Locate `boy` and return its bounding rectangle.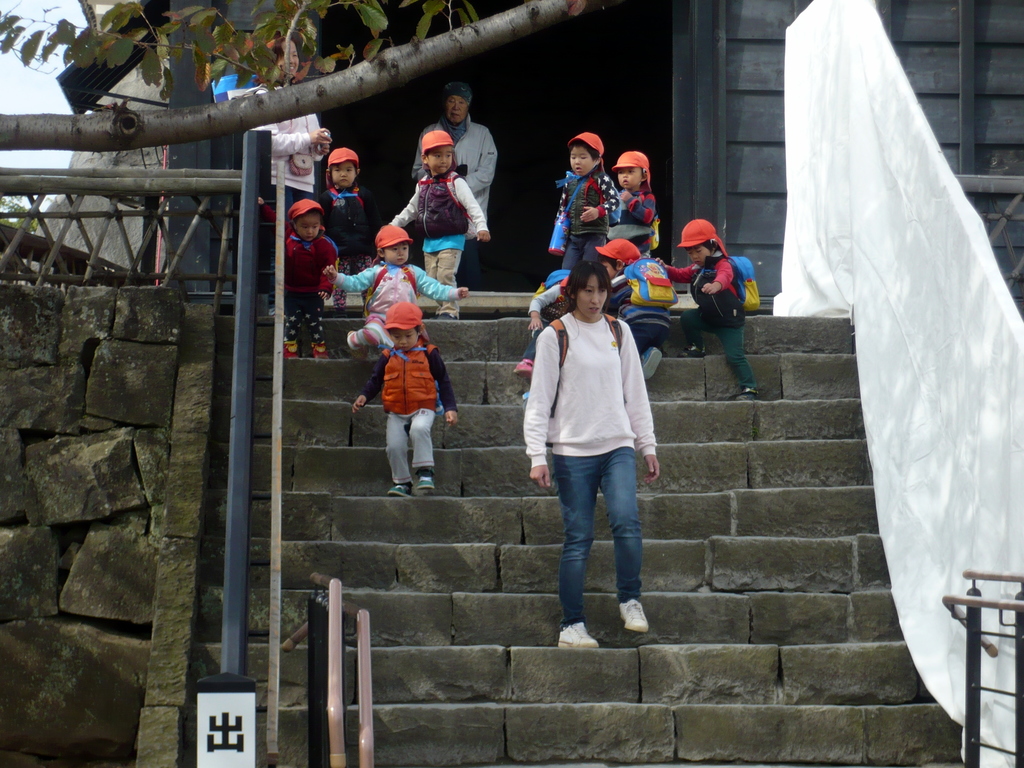
(left=318, top=145, right=388, bottom=309).
